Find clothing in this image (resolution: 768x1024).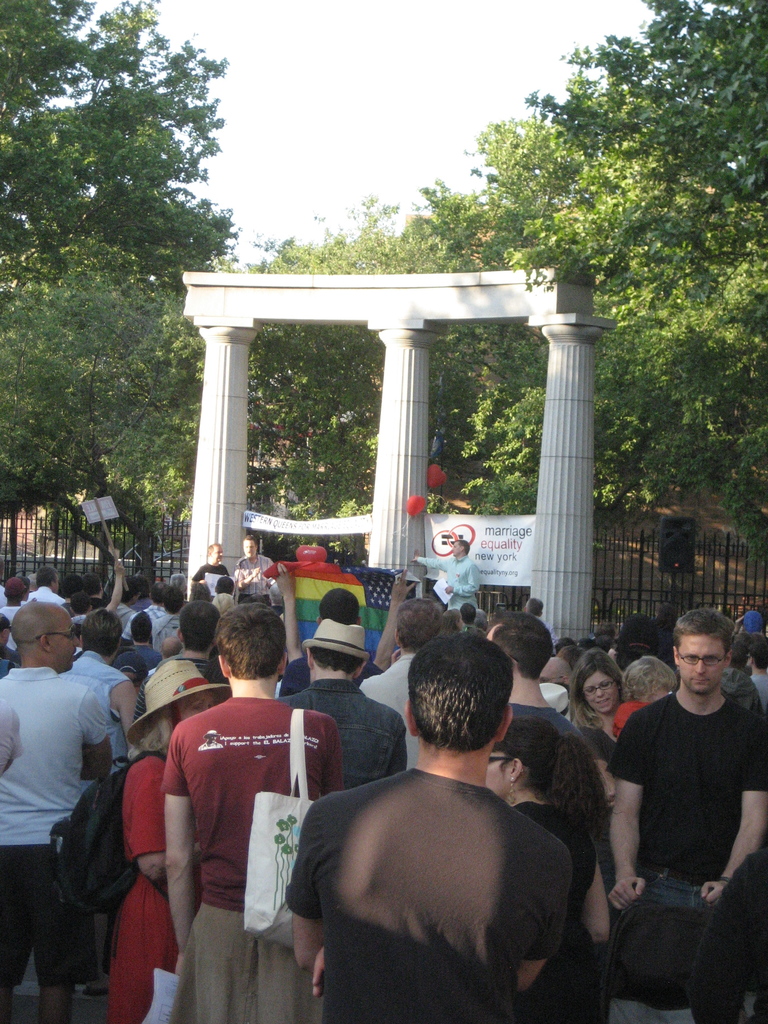
region(0, 666, 108, 986).
